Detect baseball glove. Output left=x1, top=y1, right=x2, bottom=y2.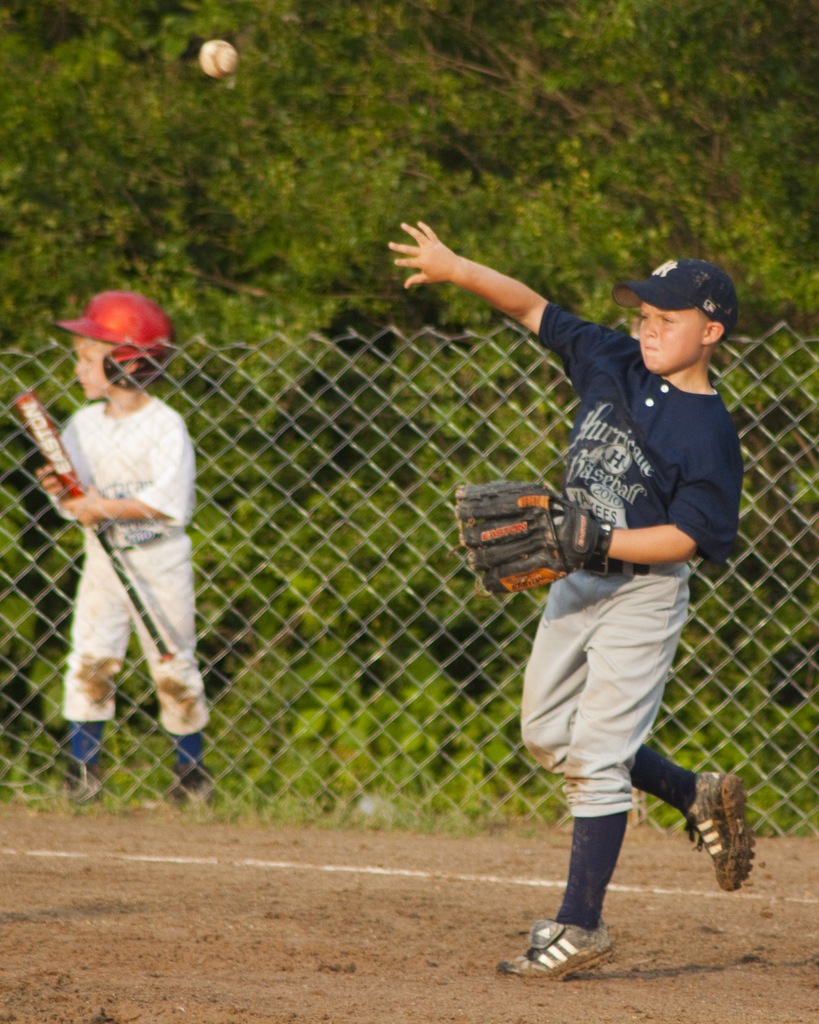
left=447, top=479, right=616, bottom=601.
